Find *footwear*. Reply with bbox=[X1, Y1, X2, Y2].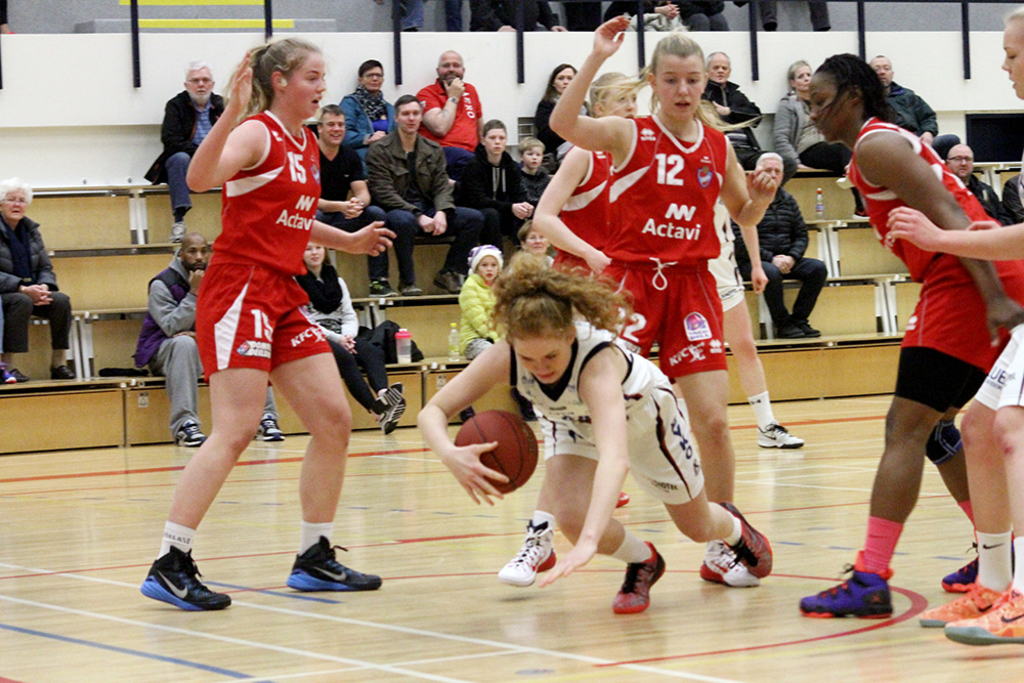
bbox=[798, 565, 892, 618].
